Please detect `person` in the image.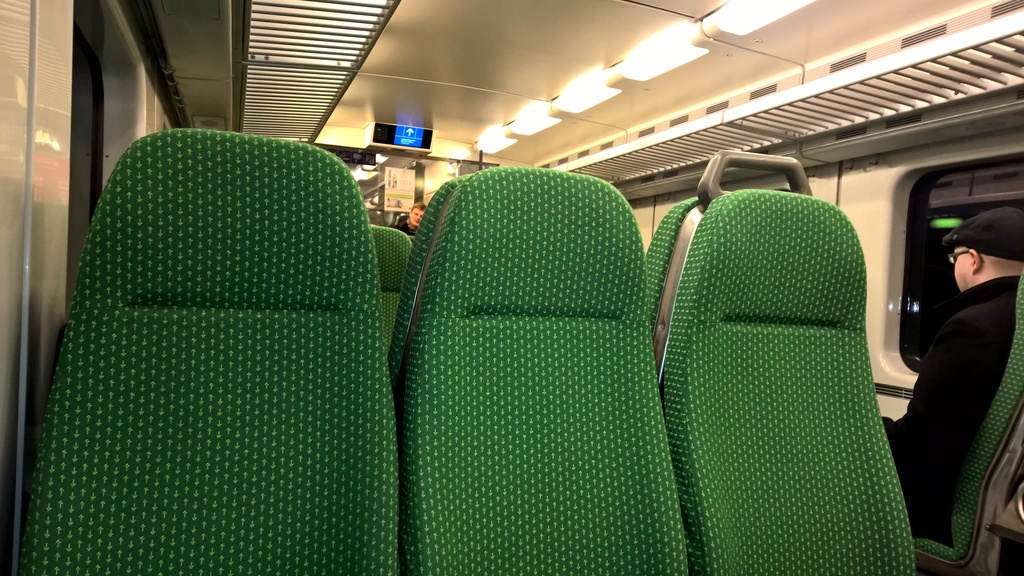
box=[389, 203, 428, 238].
